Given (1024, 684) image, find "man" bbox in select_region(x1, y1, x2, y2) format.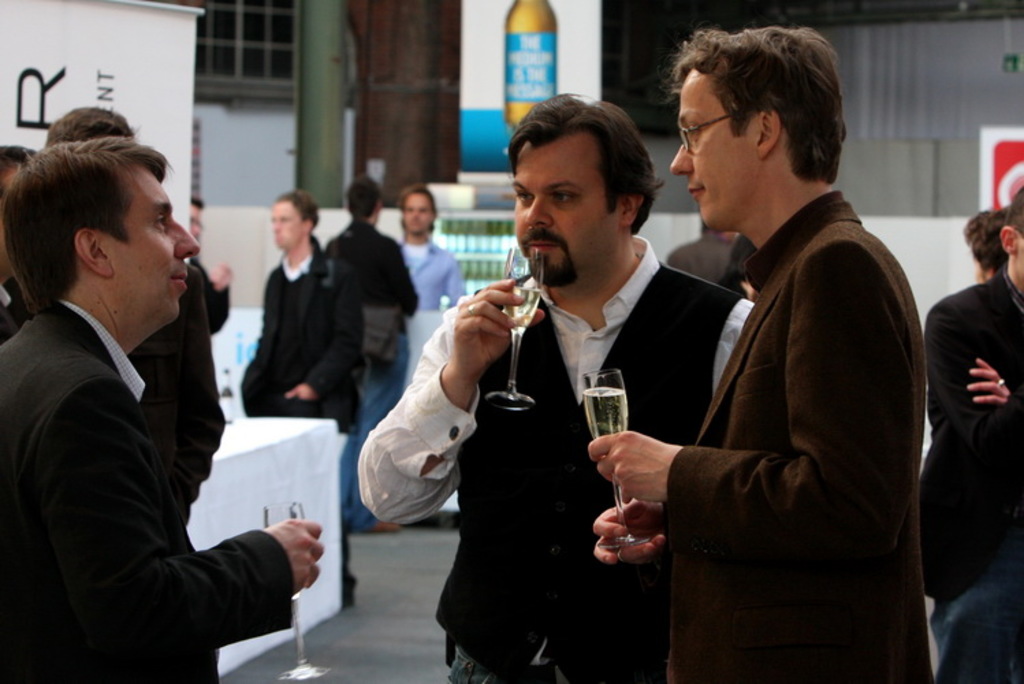
select_region(237, 190, 357, 605).
